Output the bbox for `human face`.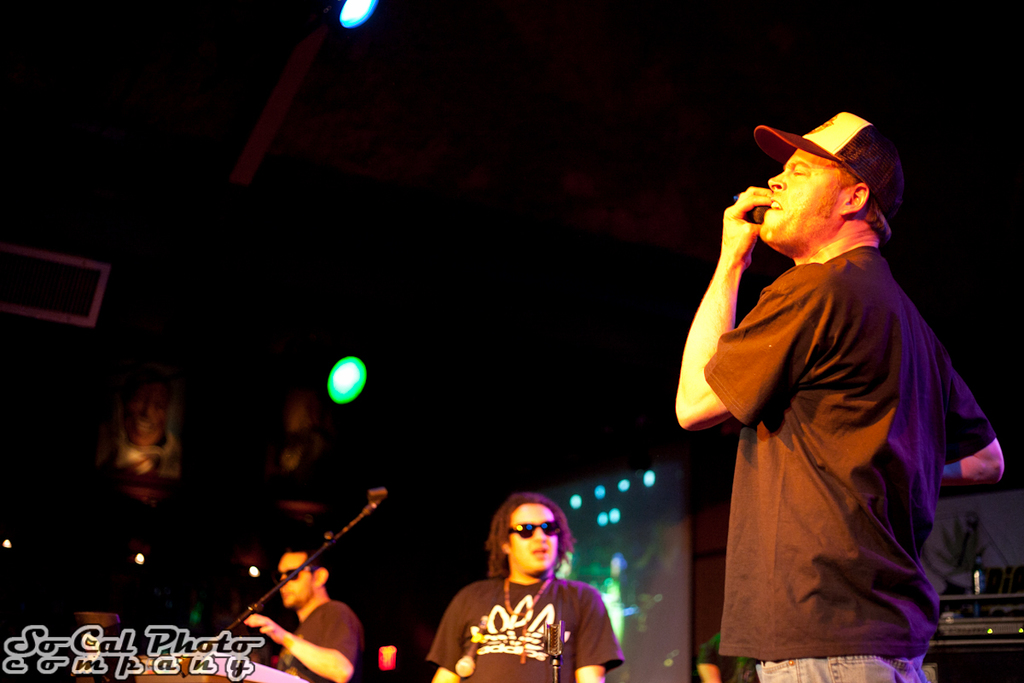
[x1=275, y1=552, x2=309, y2=605].
